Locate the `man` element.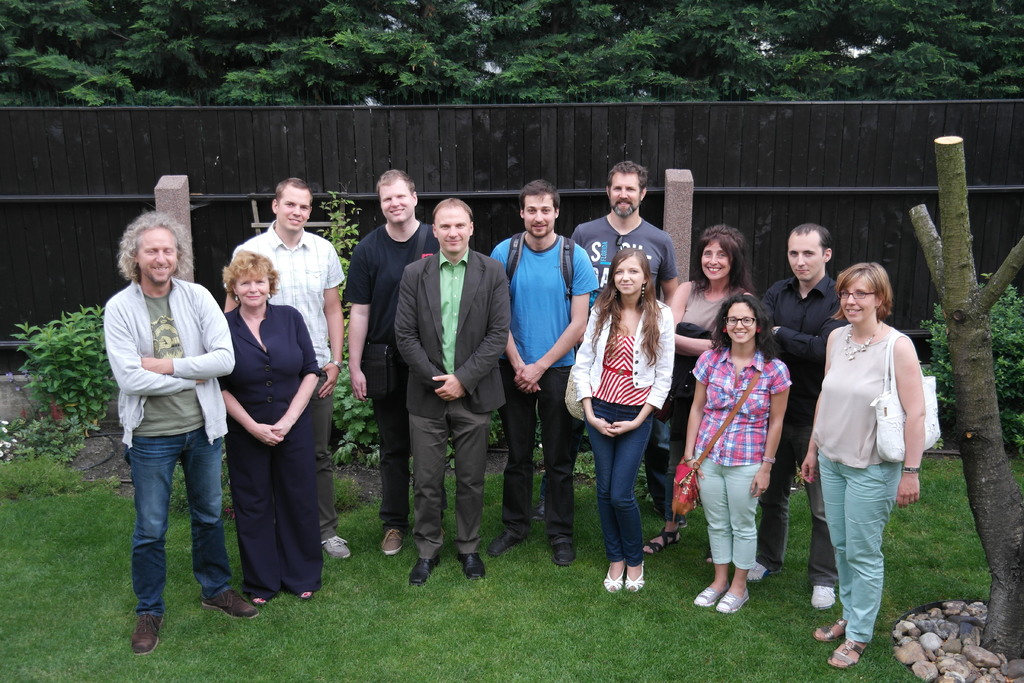
Element bbox: detection(571, 159, 684, 529).
